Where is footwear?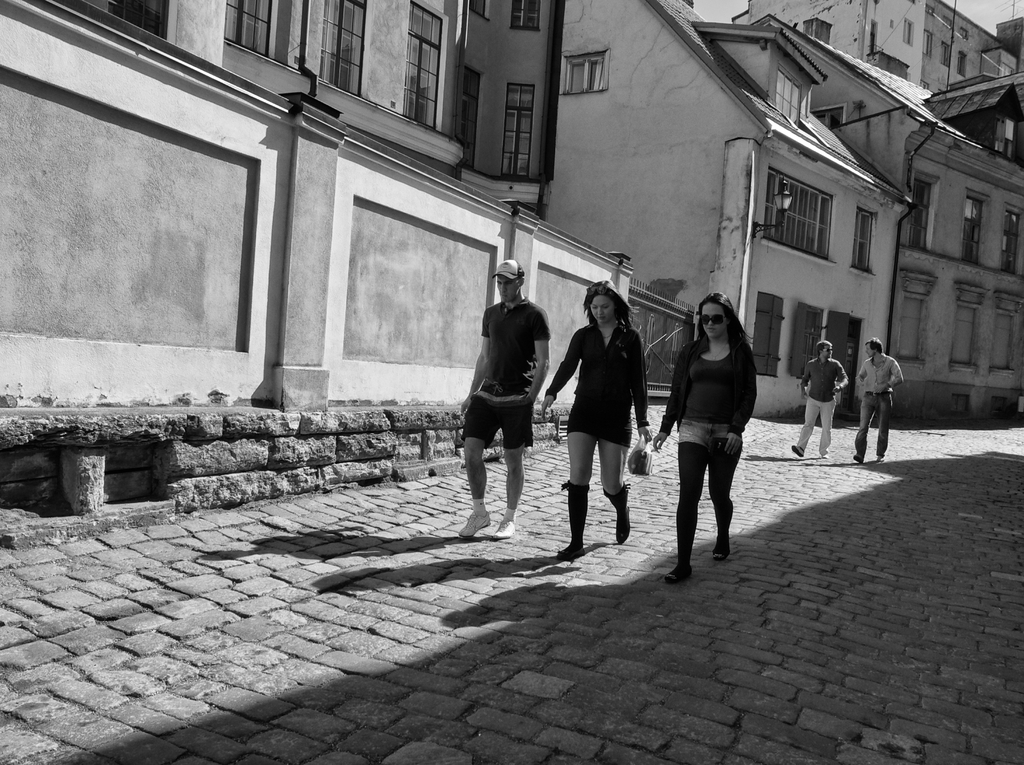
(left=820, top=455, right=830, bottom=458).
